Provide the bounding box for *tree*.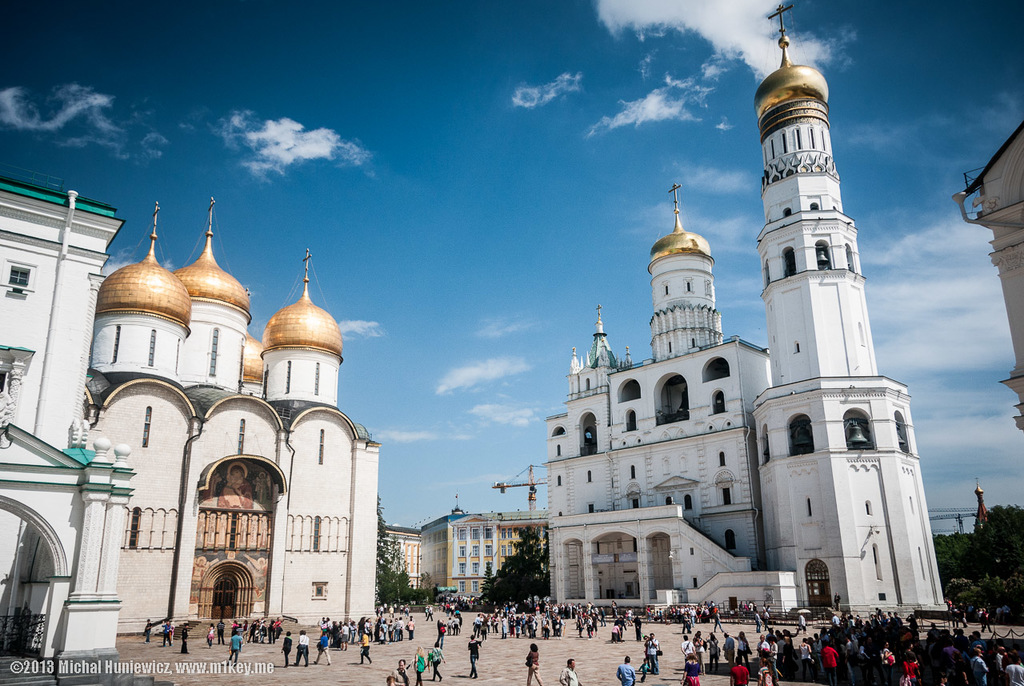
x1=379 y1=499 x2=438 y2=597.
